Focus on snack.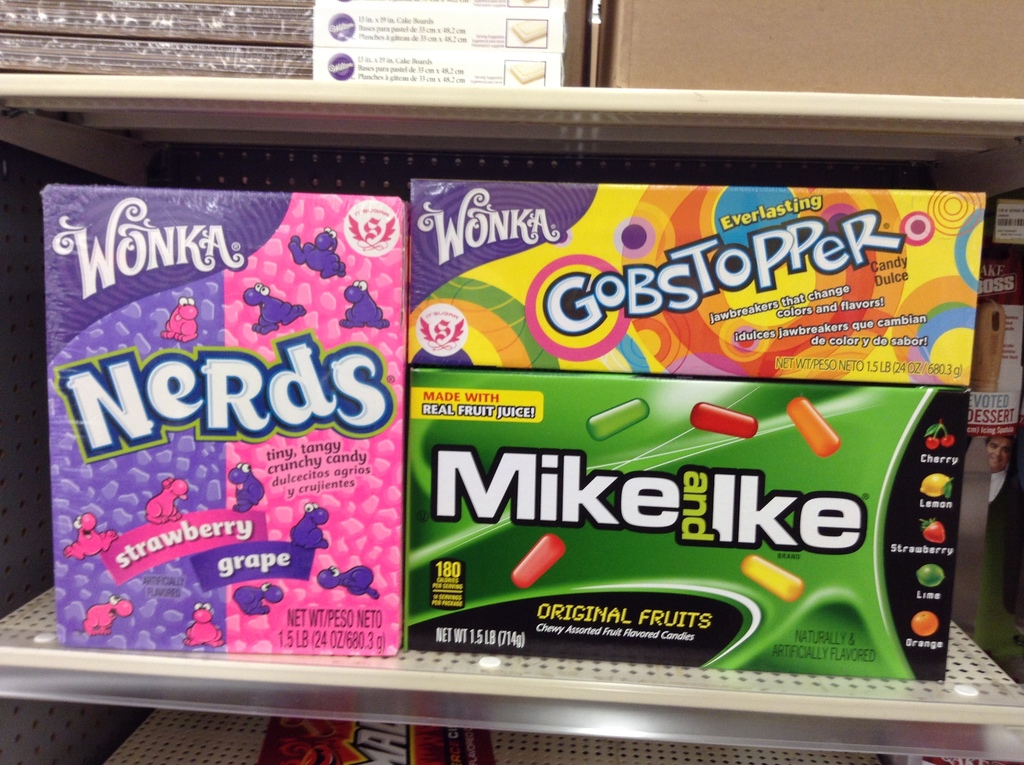
Focused at <box>589,398,653,441</box>.
